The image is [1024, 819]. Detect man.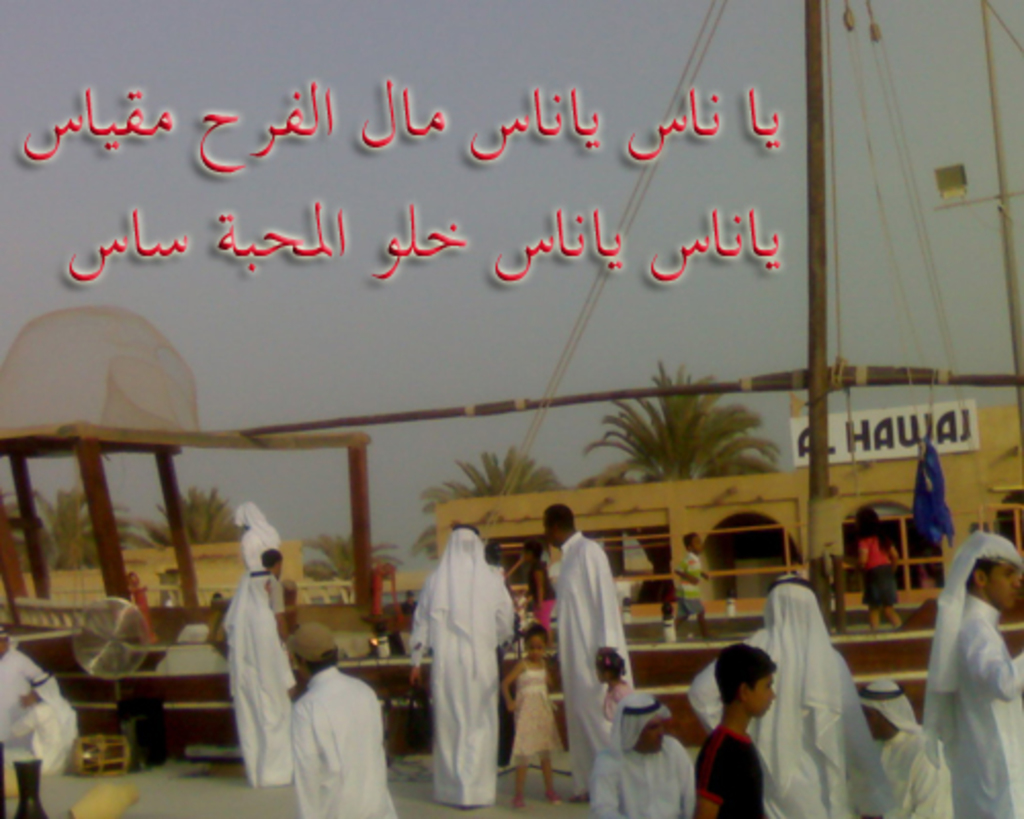
Detection: [x1=283, y1=618, x2=395, y2=817].
